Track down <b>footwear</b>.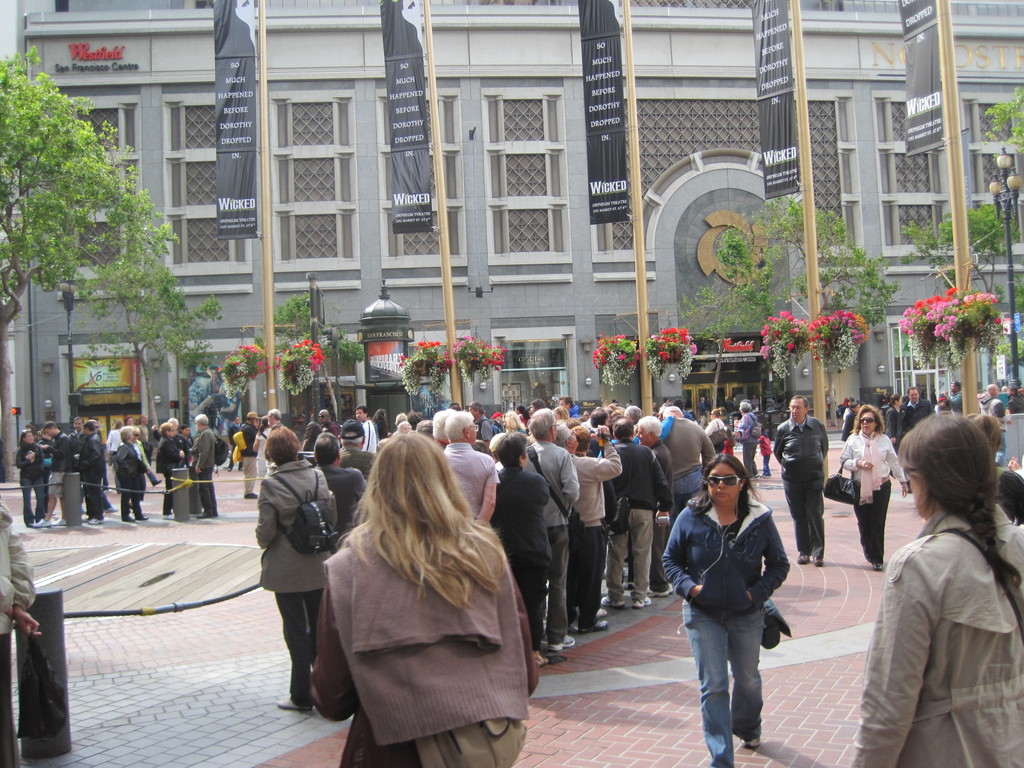
Tracked to [left=763, top=474, right=771, bottom=478].
